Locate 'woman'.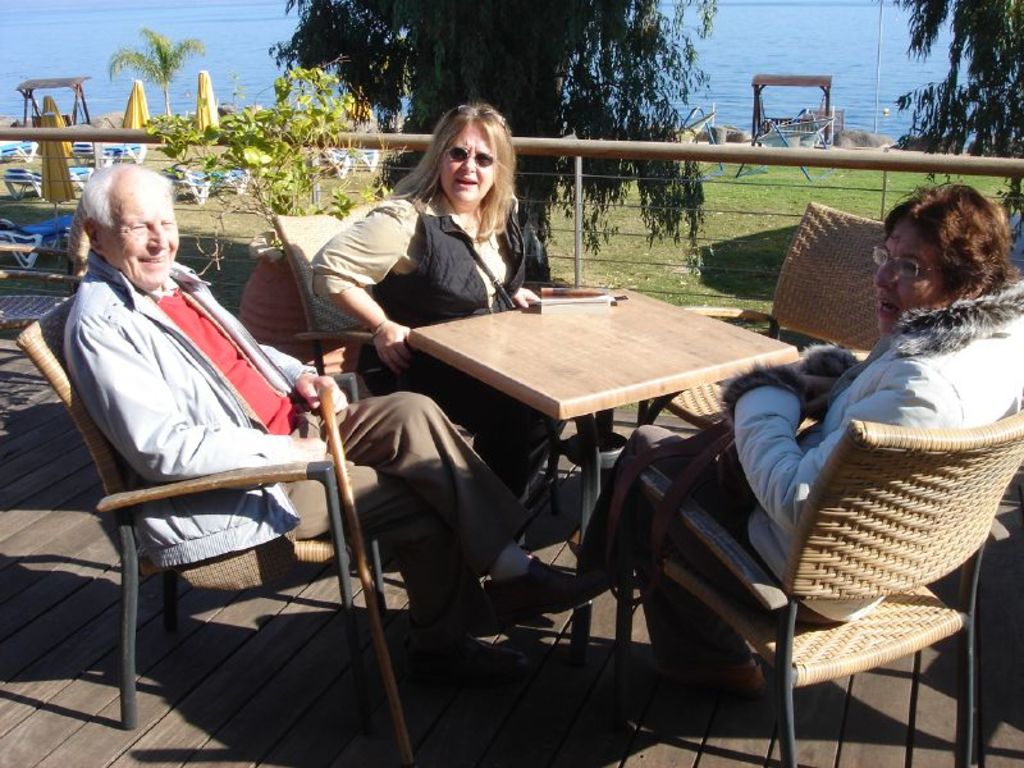
Bounding box: l=310, t=97, r=549, b=625.
